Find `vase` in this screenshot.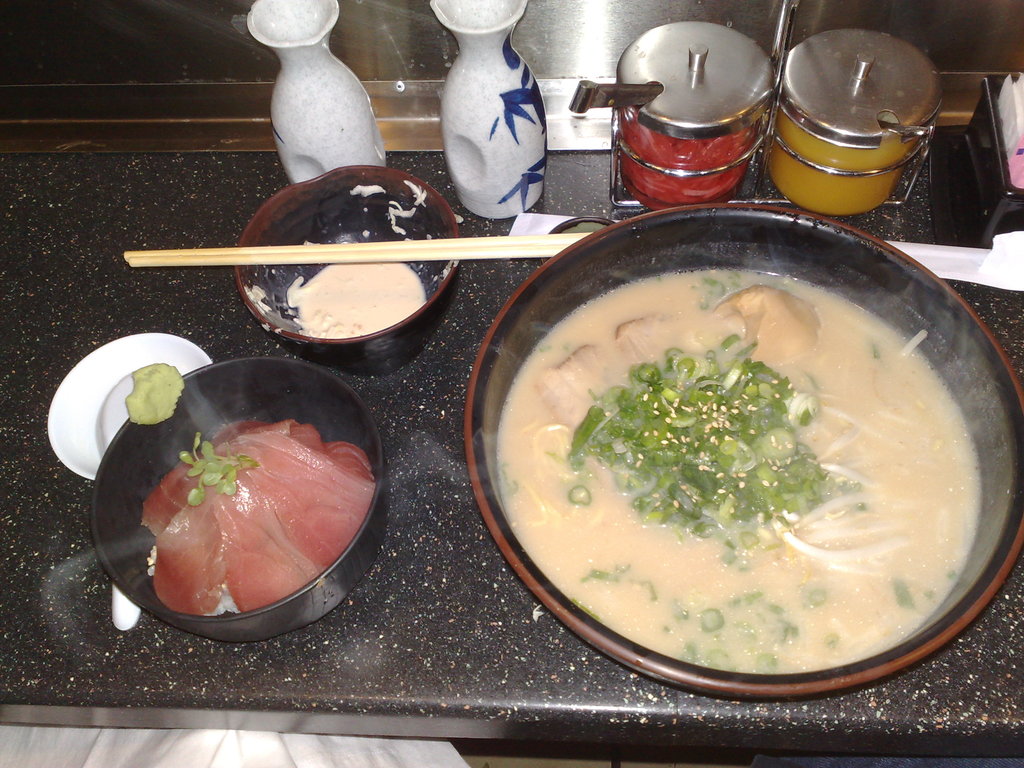
The bounding box for `vase` is bbox=(244, 0, 387, 188).
